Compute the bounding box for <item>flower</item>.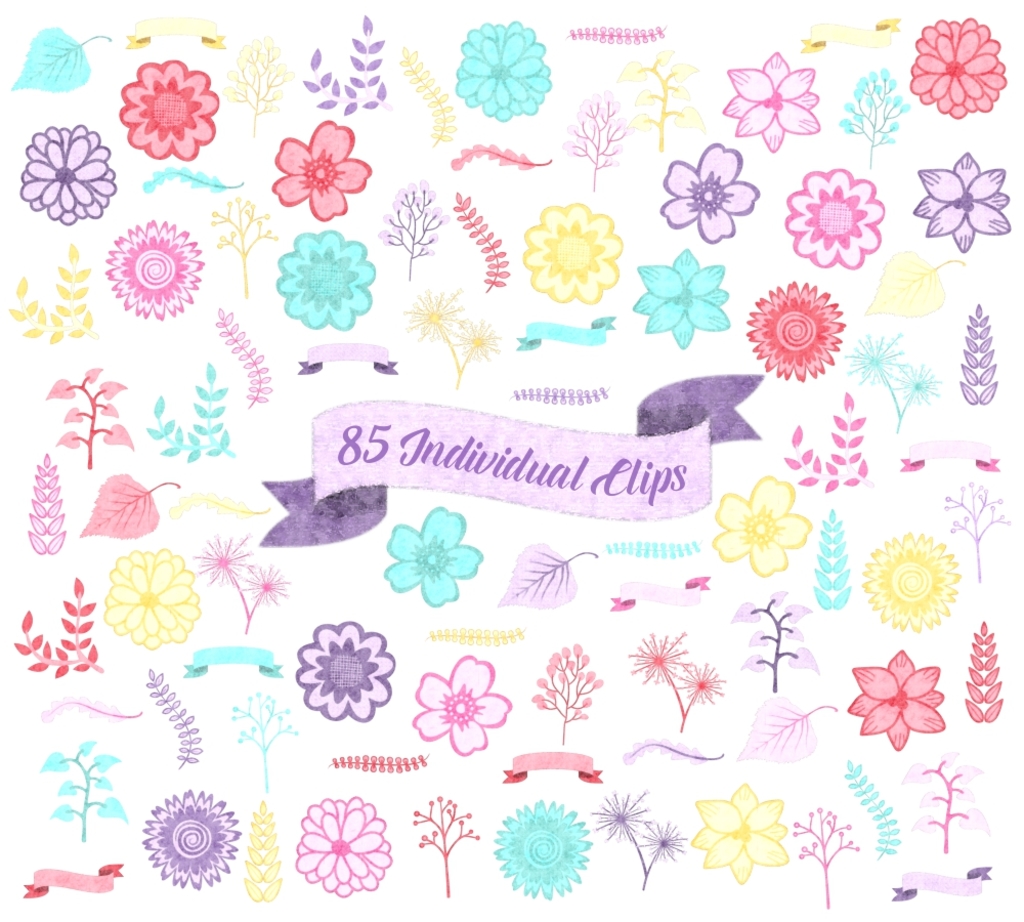
pyautogui.locateOnScreen(525, 206, 625, 305).
